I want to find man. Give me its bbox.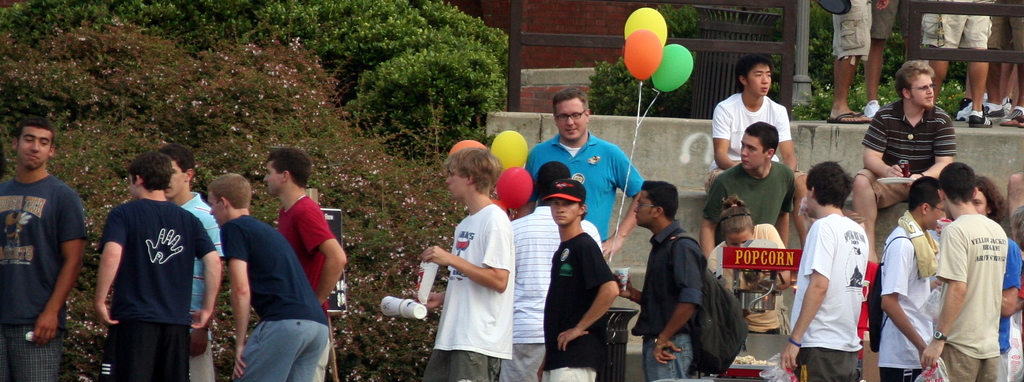
(x1=259, y1=148, x2=346, y2=381).
